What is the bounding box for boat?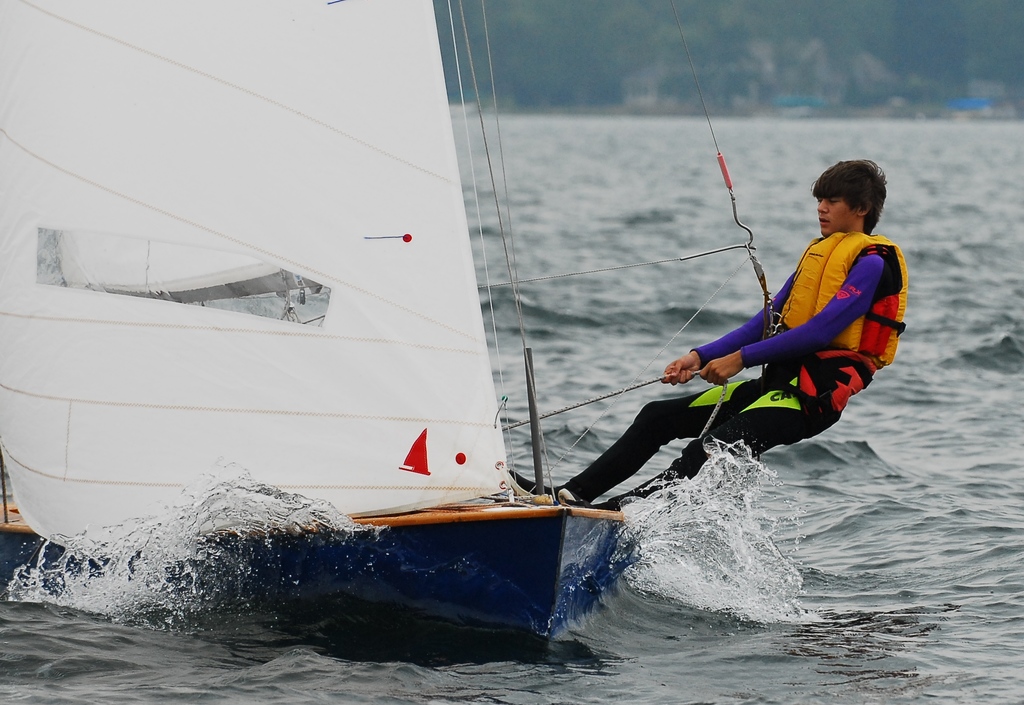
<bbox>0, 0, 778, 648</bbox>.
